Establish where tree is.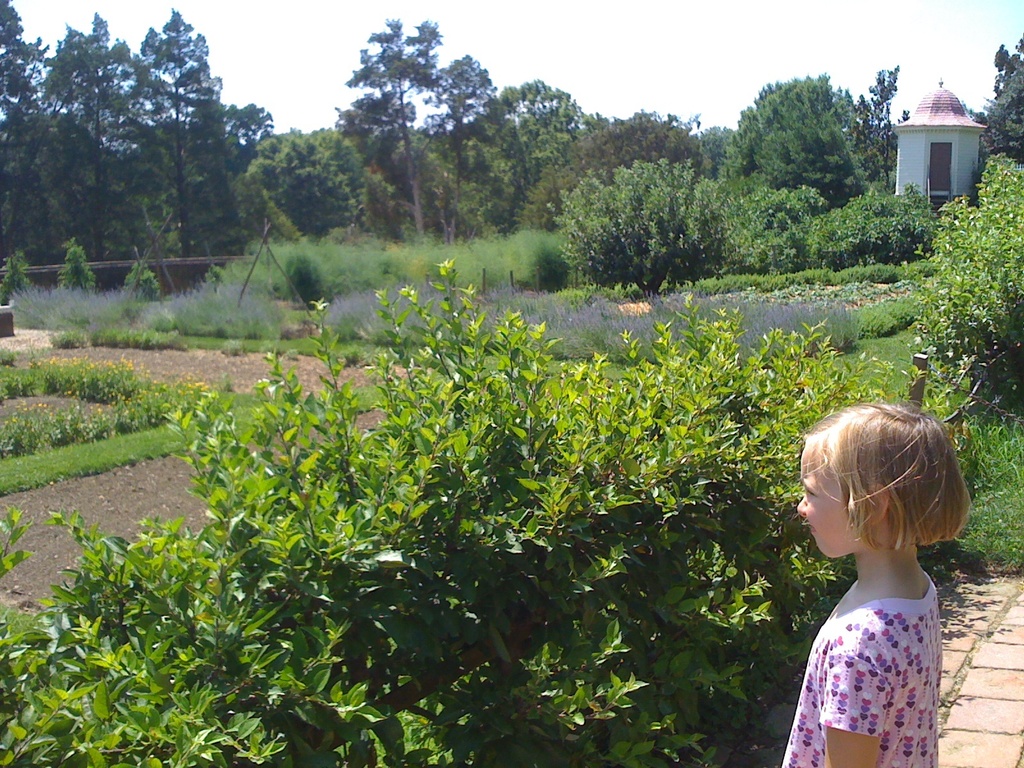
Established at {"x1": 0, "y1": 244, "x2": 35, "y2": 312}.
